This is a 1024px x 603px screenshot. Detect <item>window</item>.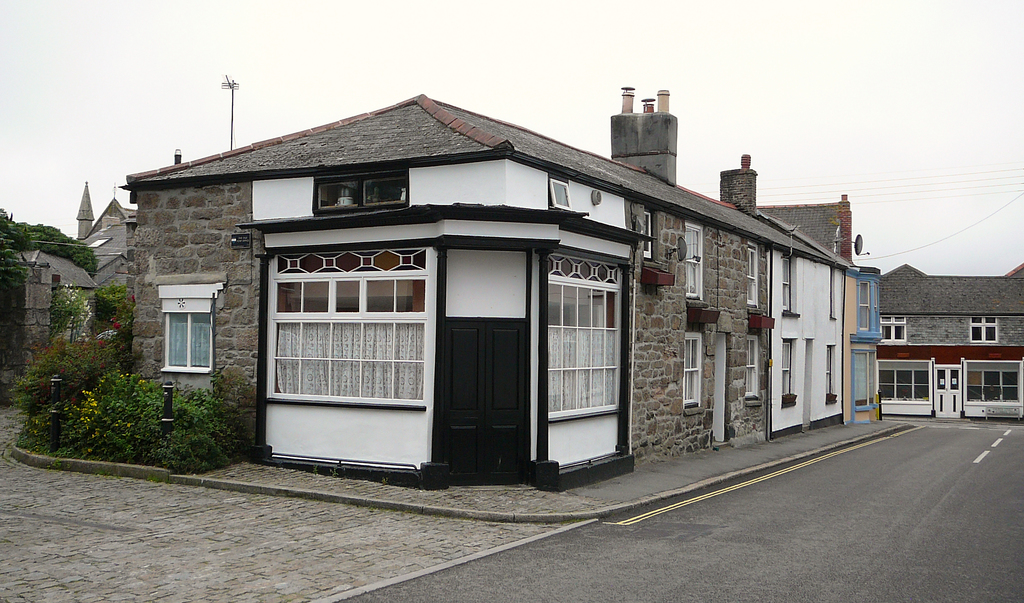
Rect(543, 252, 634, 426).
